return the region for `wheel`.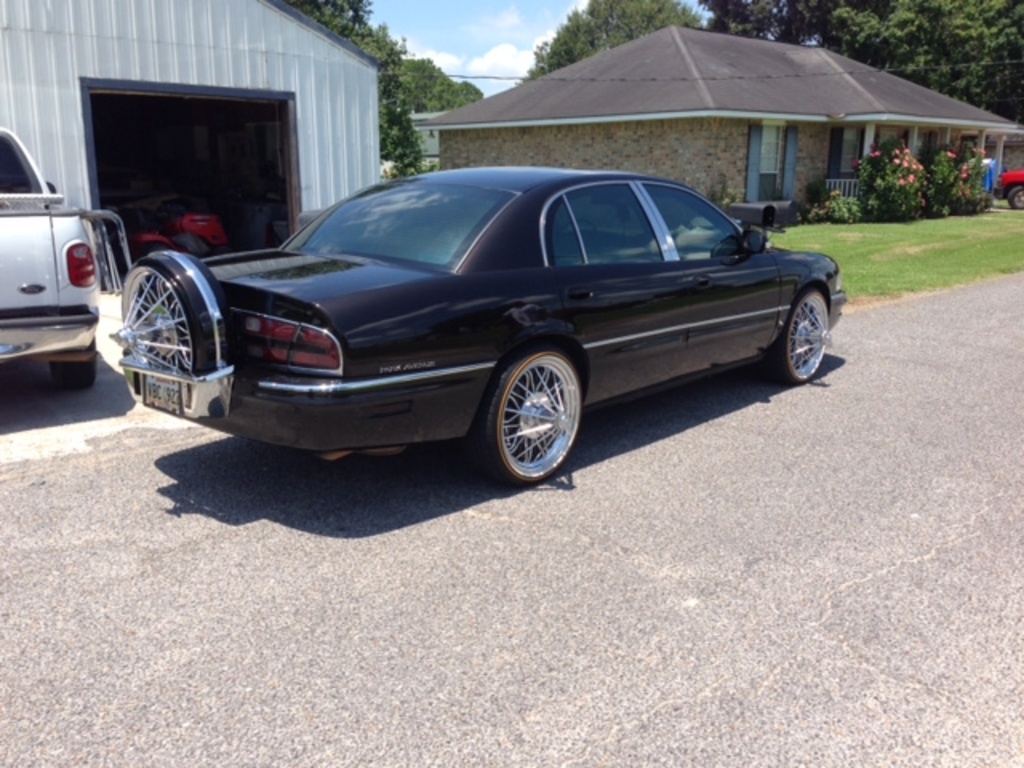
<box>765,285,830,384</box>.
